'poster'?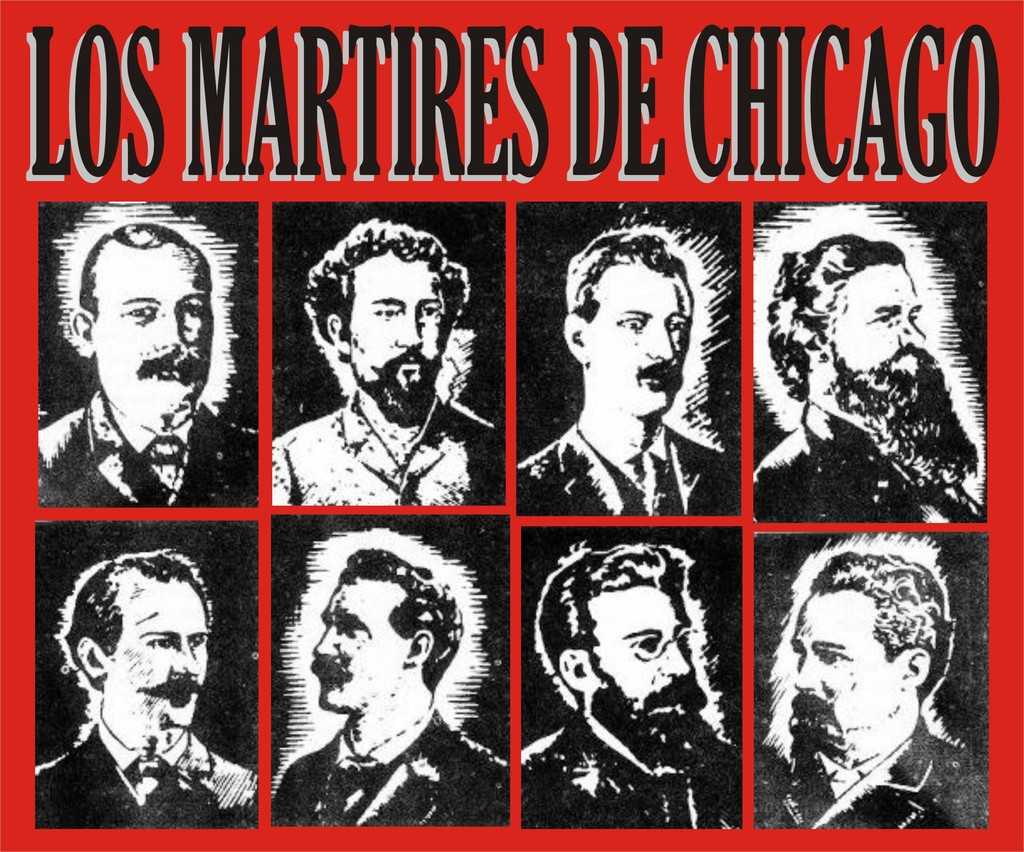
0, 0, 1023, 851
